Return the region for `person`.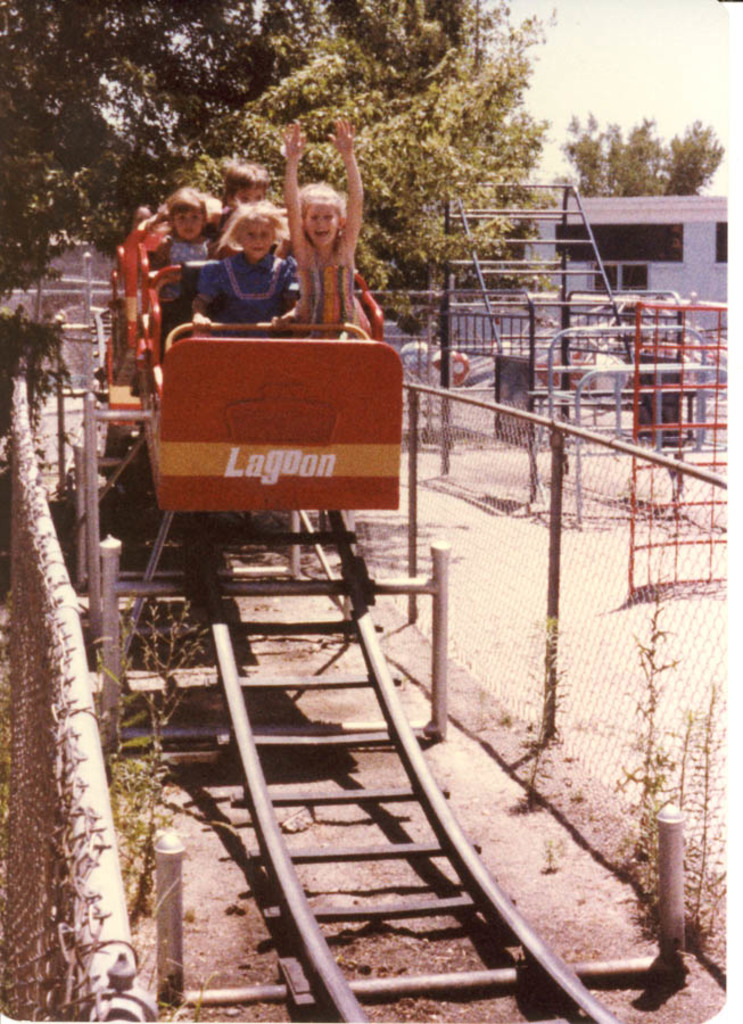
<bbox>193, 195, 295, 336</bbox>.
